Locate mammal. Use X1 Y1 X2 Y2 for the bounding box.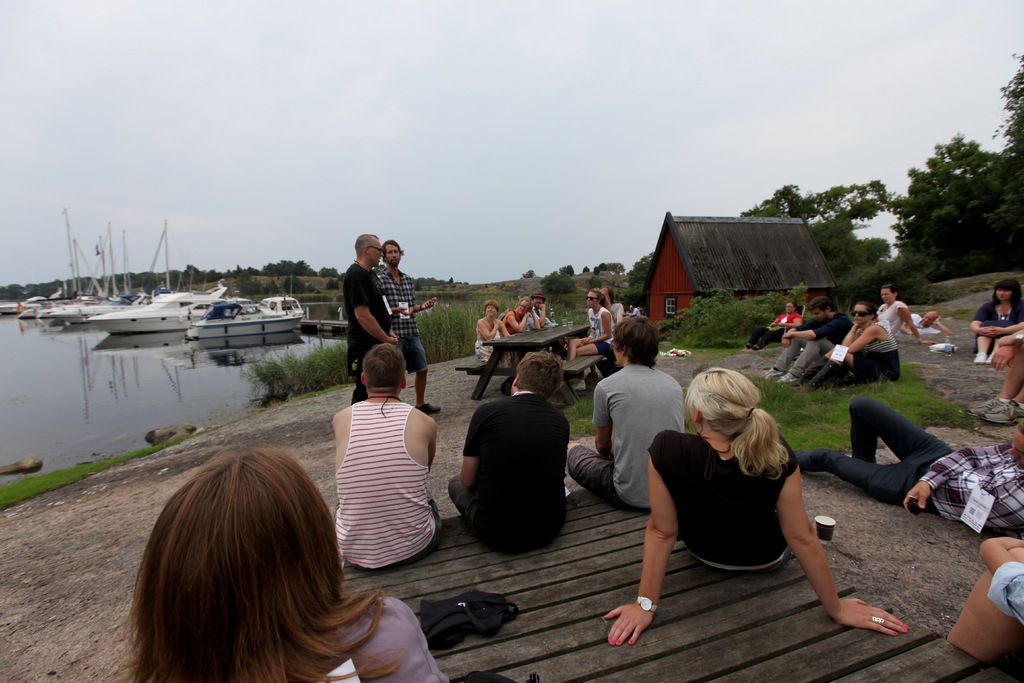
741 299 804 352.
